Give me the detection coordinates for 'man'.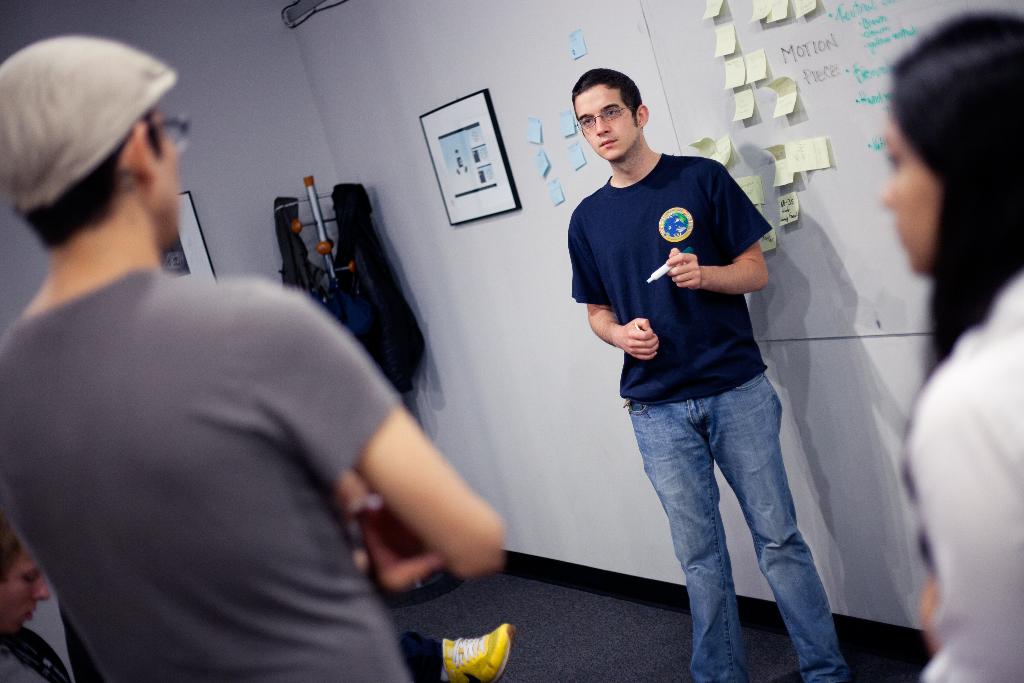
{"x1": 0, "y1": 520, "x2": 72, "y2": 682}.
